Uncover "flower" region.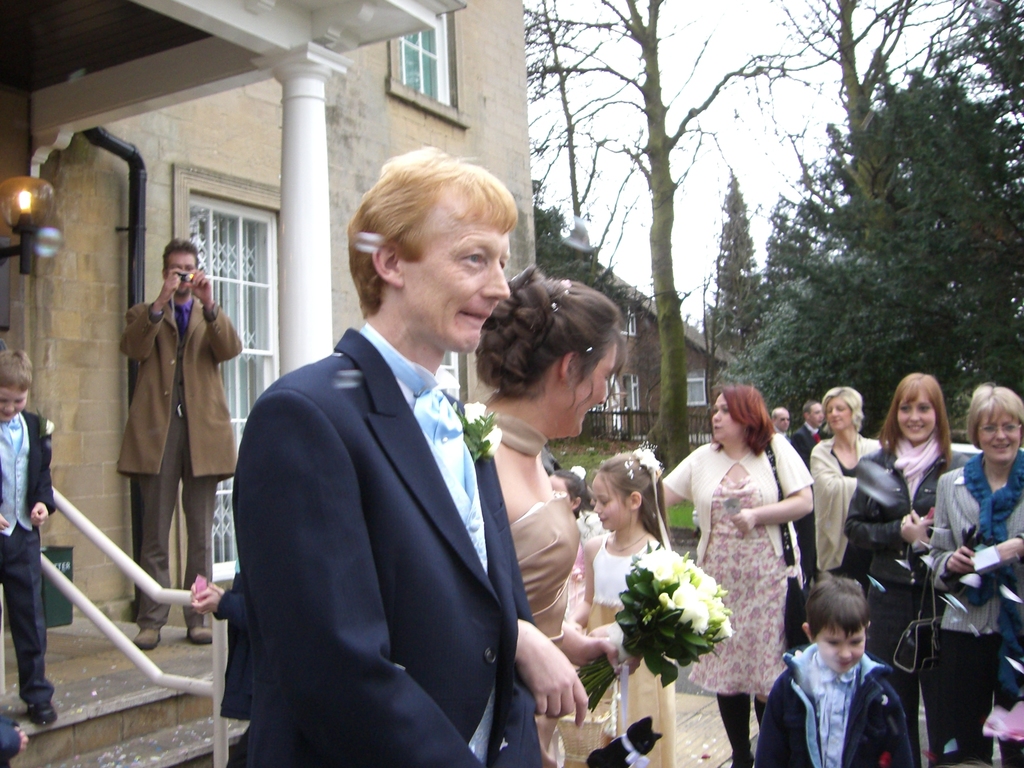
Uncovered: (left=461, top=400, right=490, bottom=426).
